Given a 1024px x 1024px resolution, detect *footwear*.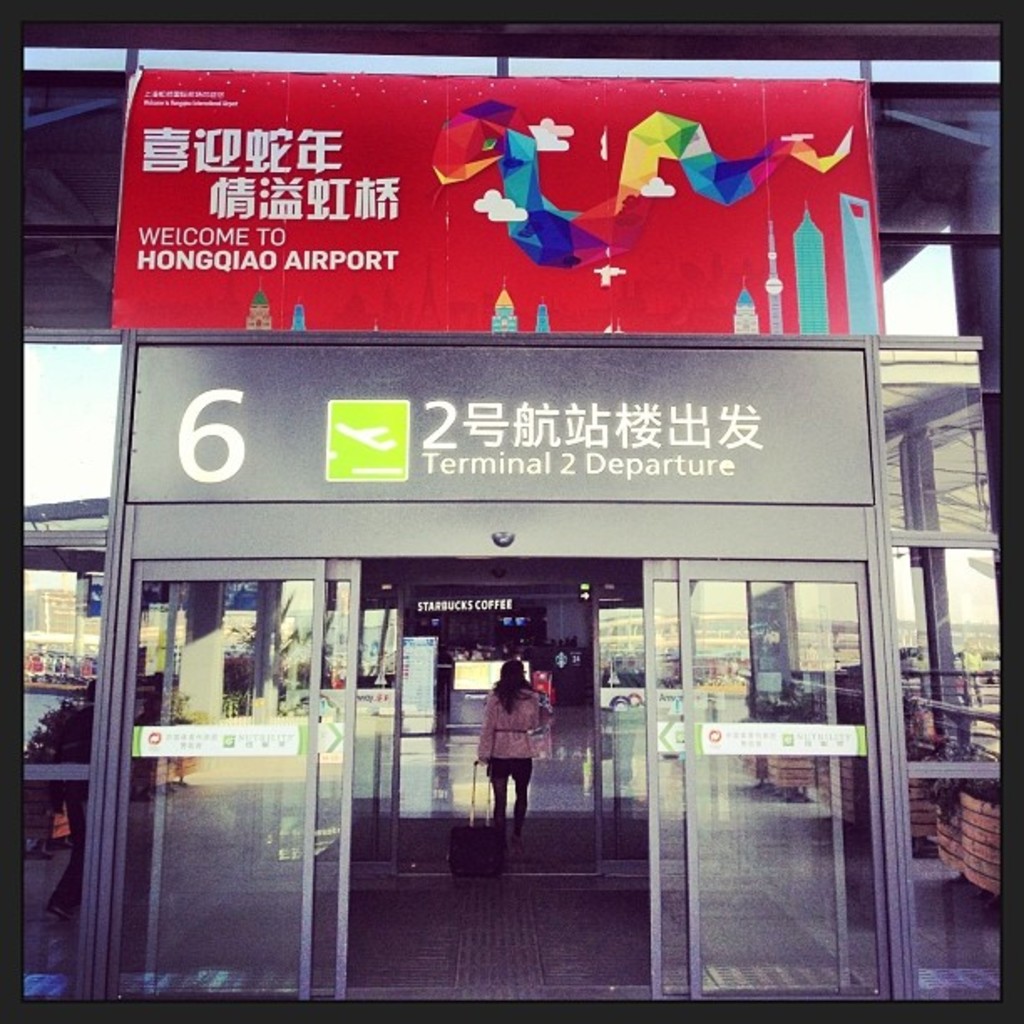
<box>515,825,520,838</box>.
